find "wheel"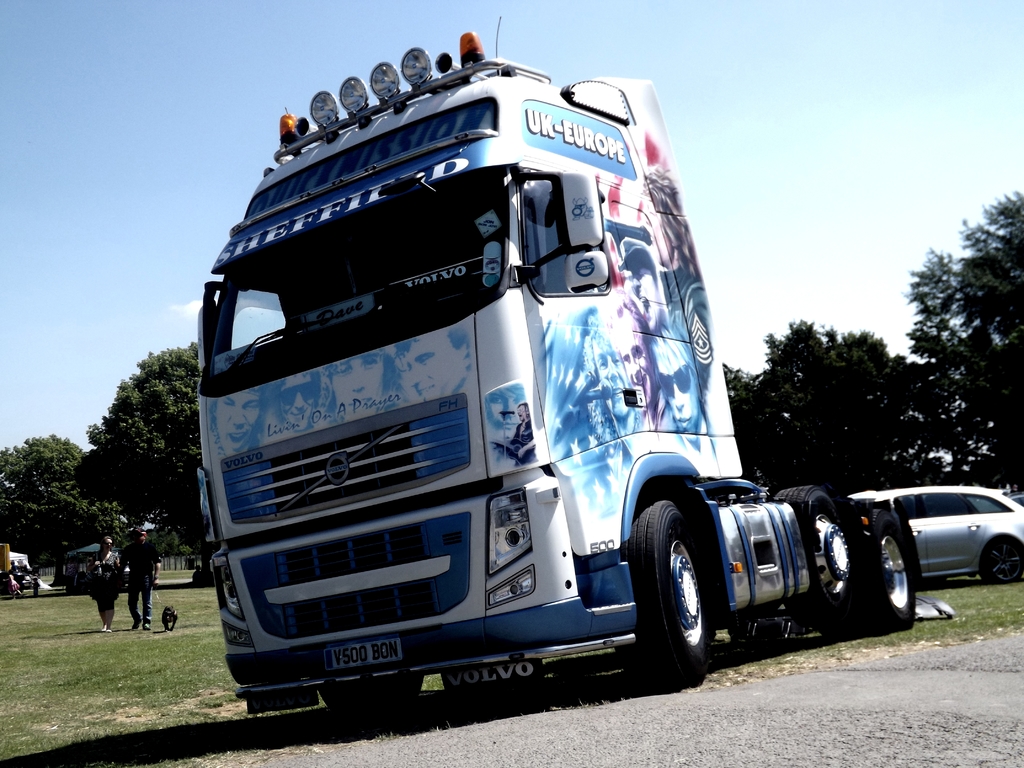
pyautogui.locateOnScreen(619, 500, 721, 696)
